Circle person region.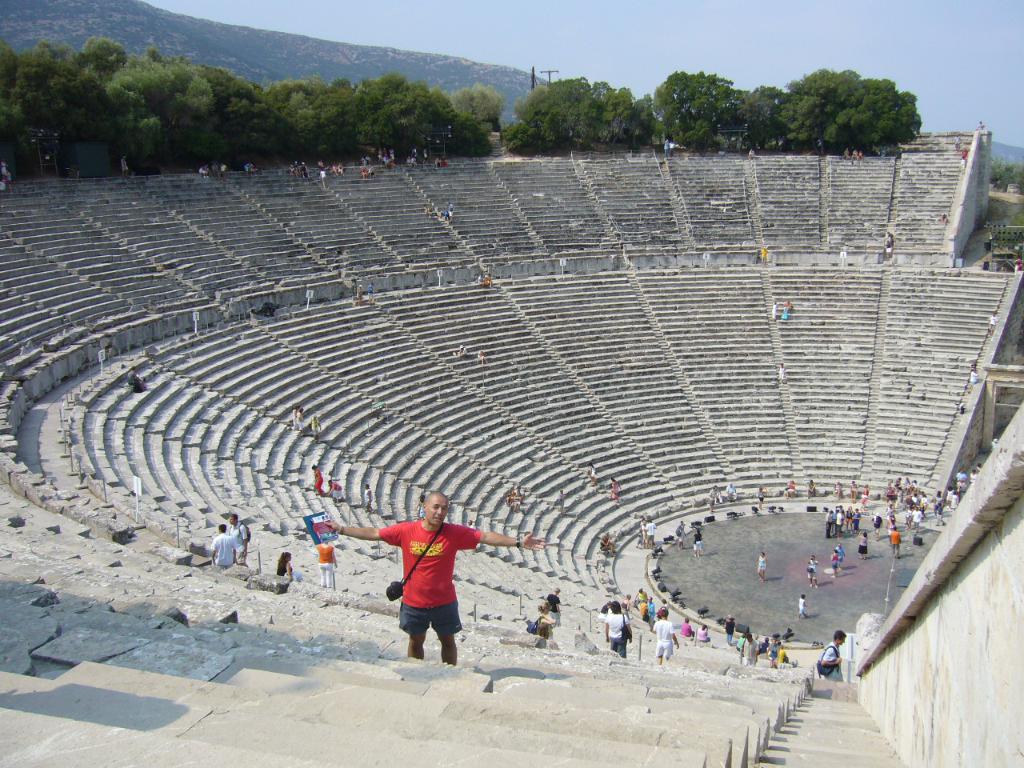
Region: bbox(671, 518, 685, 546).
